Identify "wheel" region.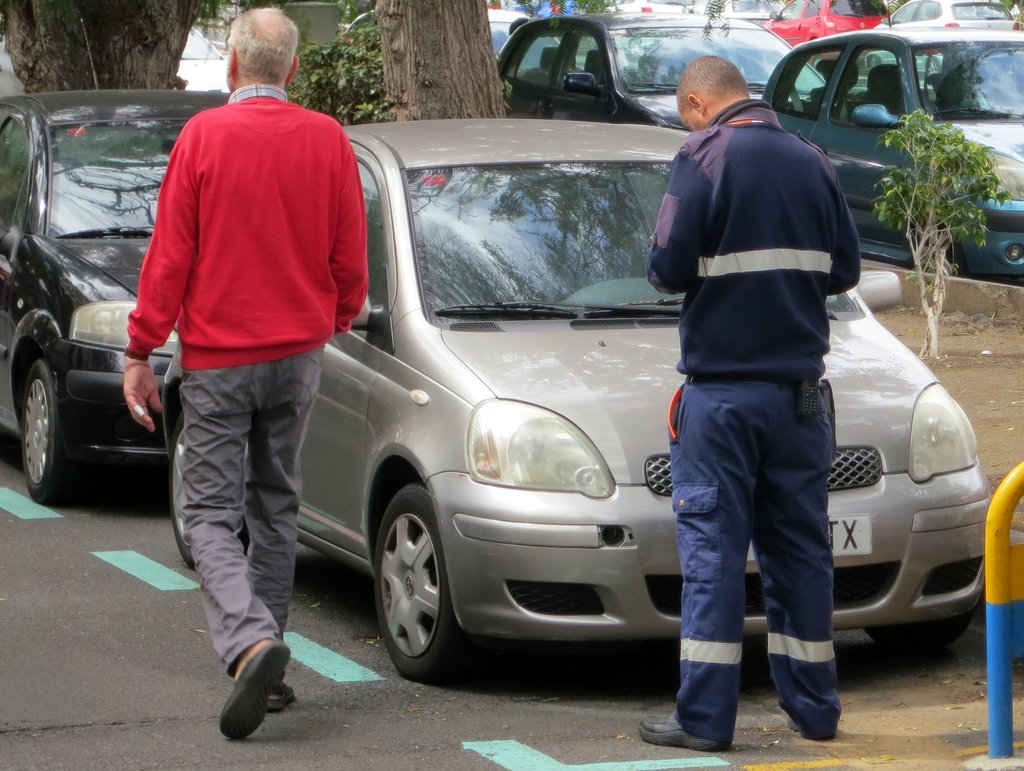
Region: (left=363, top=475, right=463, bottom=683).
